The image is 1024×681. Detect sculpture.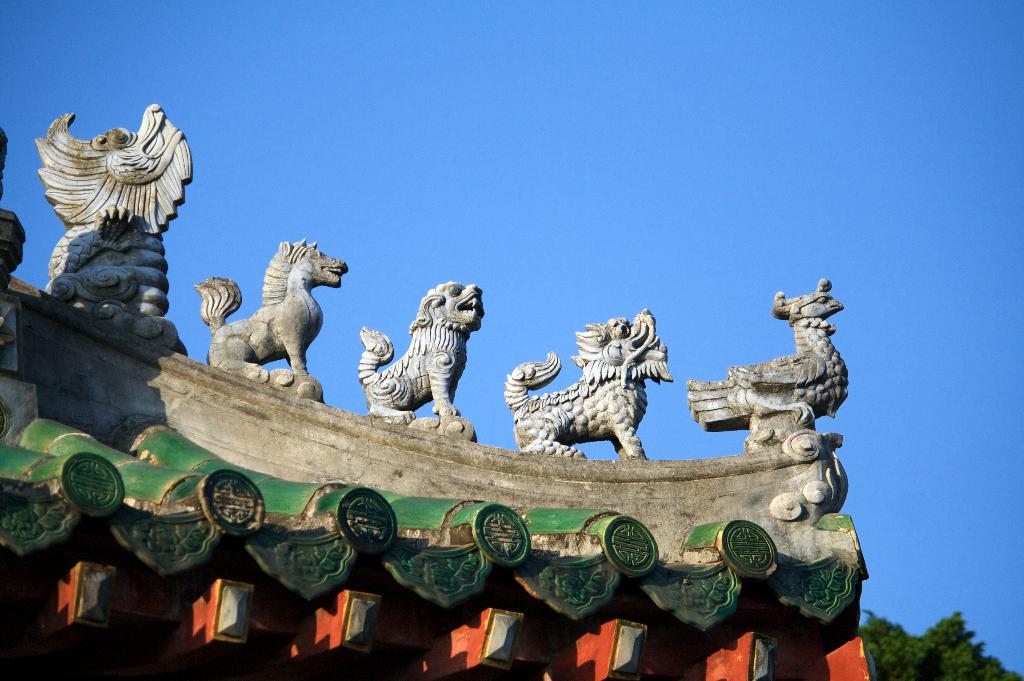
Detection: select_region(360, 276, 488, 448).
